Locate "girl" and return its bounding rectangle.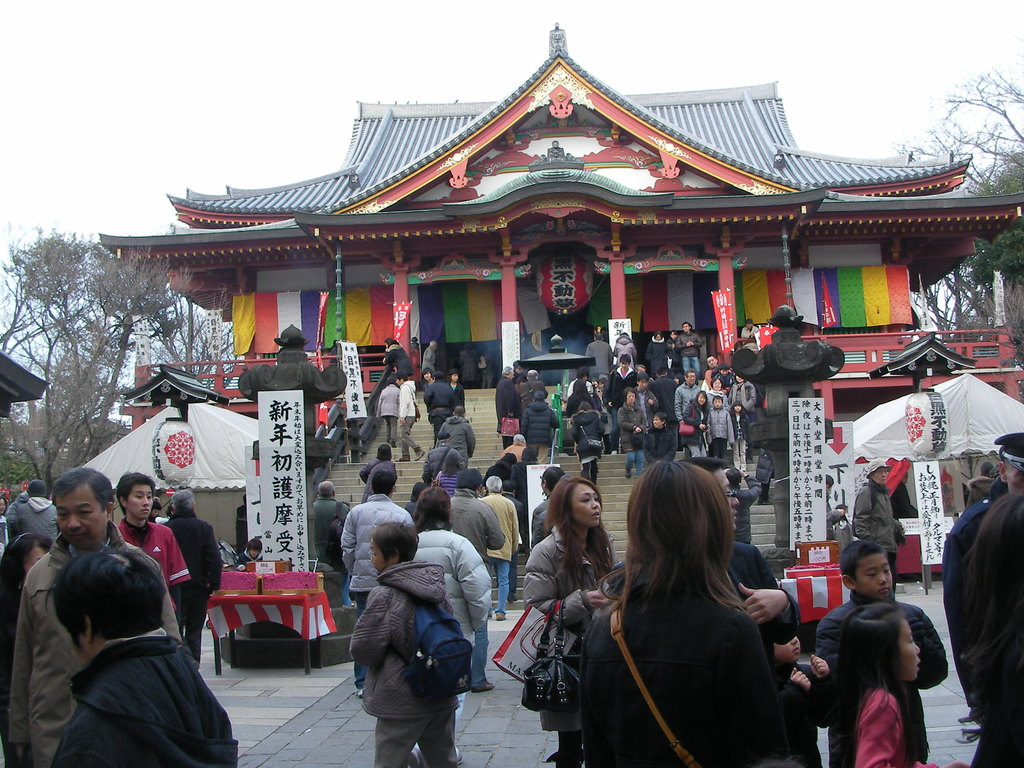
(730, 400, 752, 467).
